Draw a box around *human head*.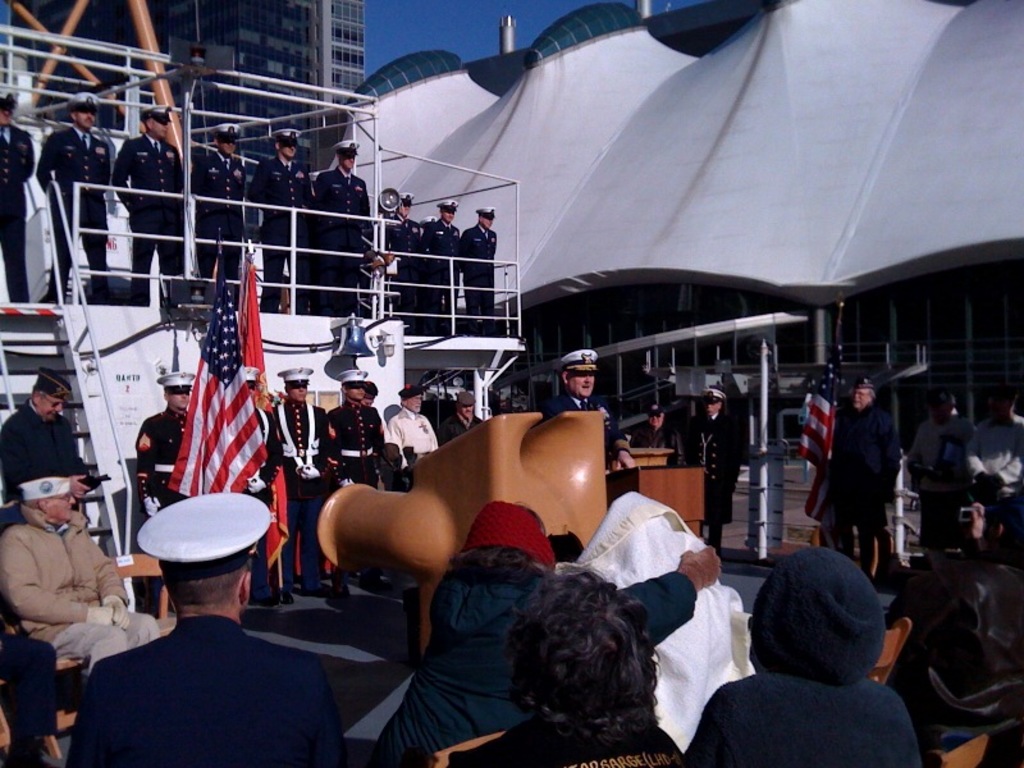
left=435, top=198, right=457, bottom=220.
